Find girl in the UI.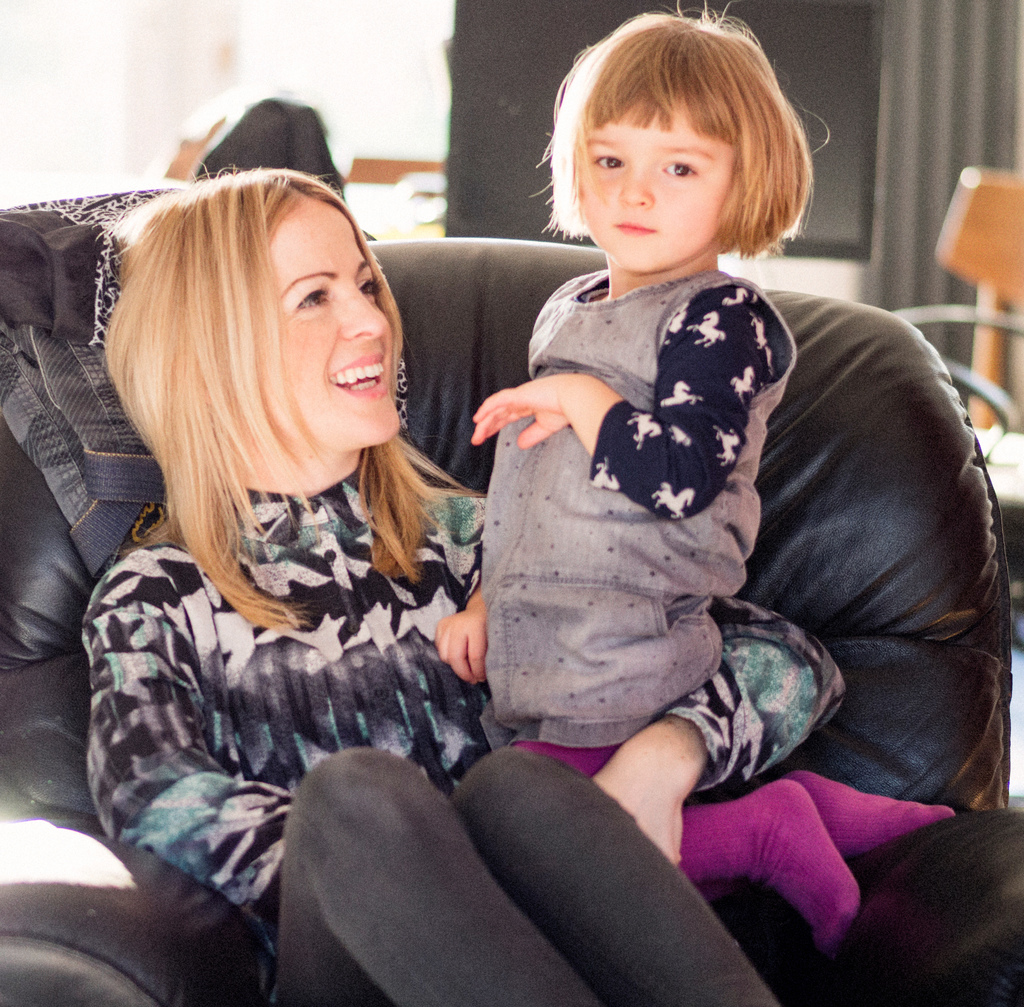
UI element at bbox=(420, 0, 952, 947).
